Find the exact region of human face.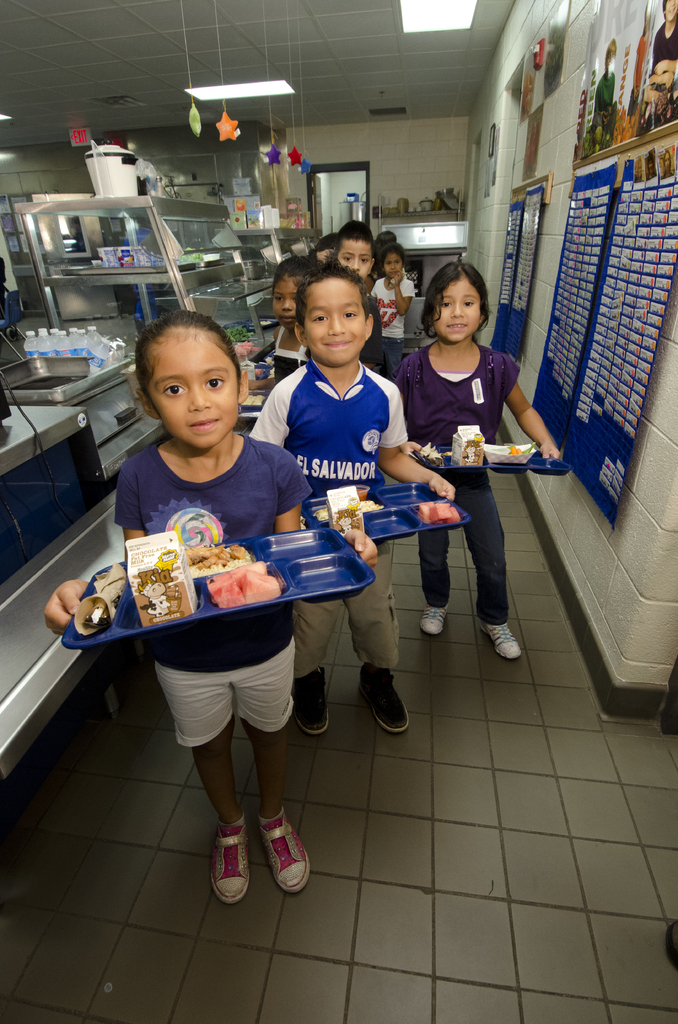
Exact region: rect(143, 331, 238, 448).
